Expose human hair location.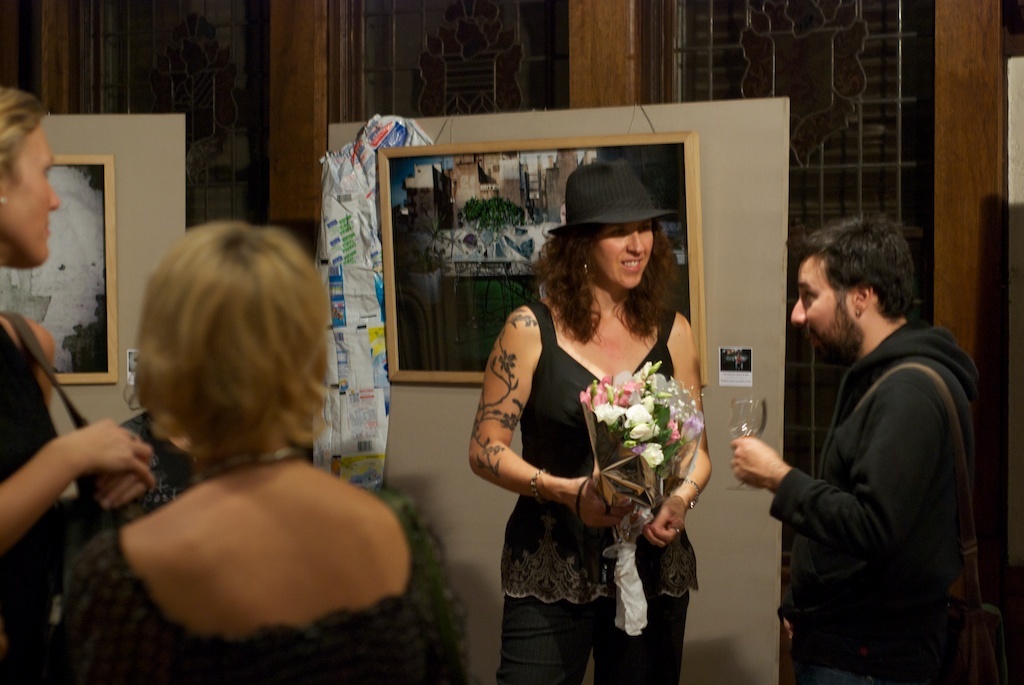
Exposed at region(132, 211, 320, 486).
